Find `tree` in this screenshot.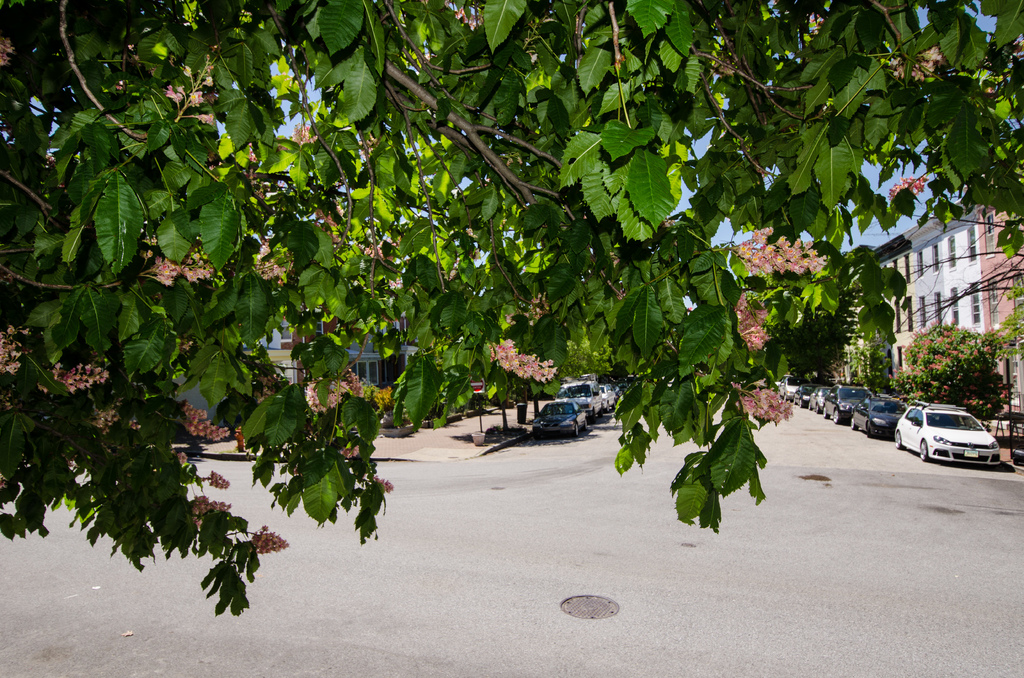
The bounding box for `tree` is 0 0 1023 617.
